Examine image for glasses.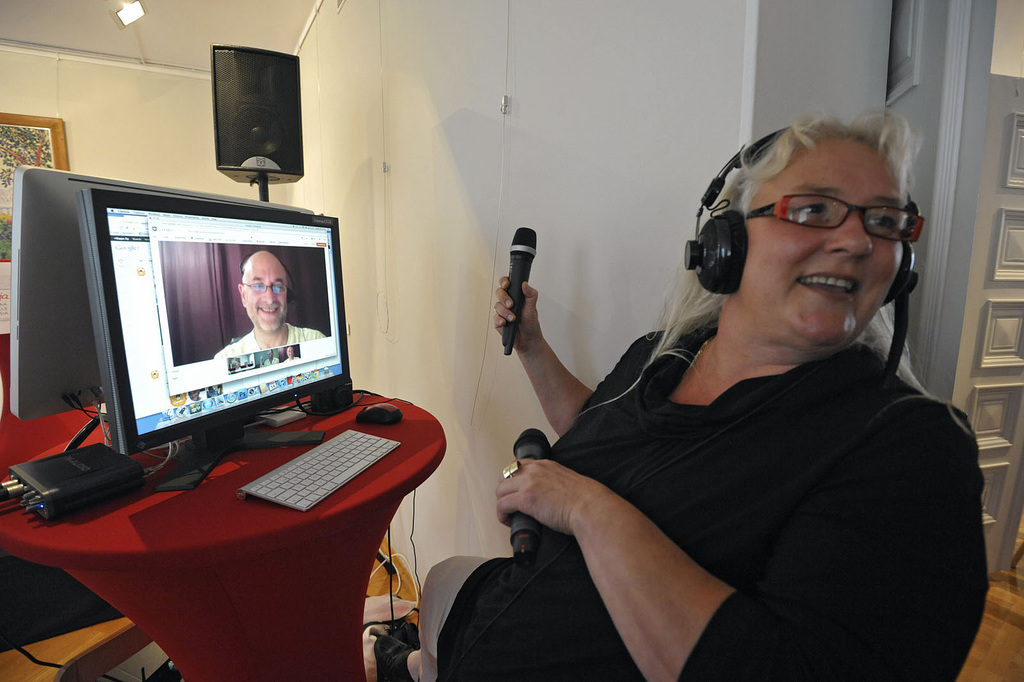
Examination result: bbox=[238, 275, 296, 299].
